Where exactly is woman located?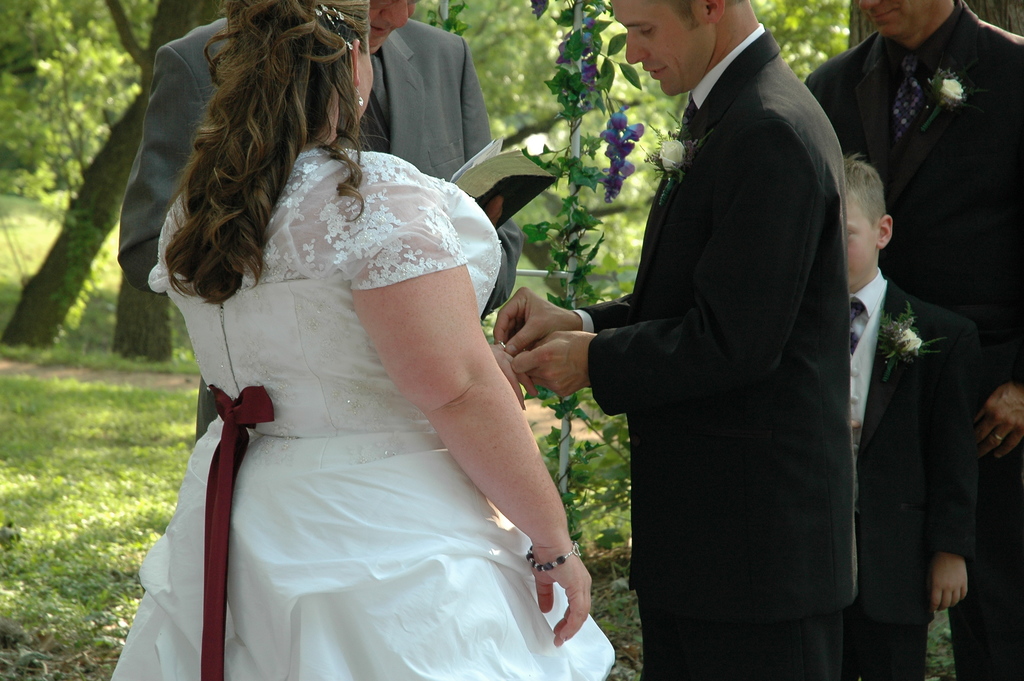
Its bounding box is {"x1": 116, "y1": 17, "x2": 609, "y2": 679}.
